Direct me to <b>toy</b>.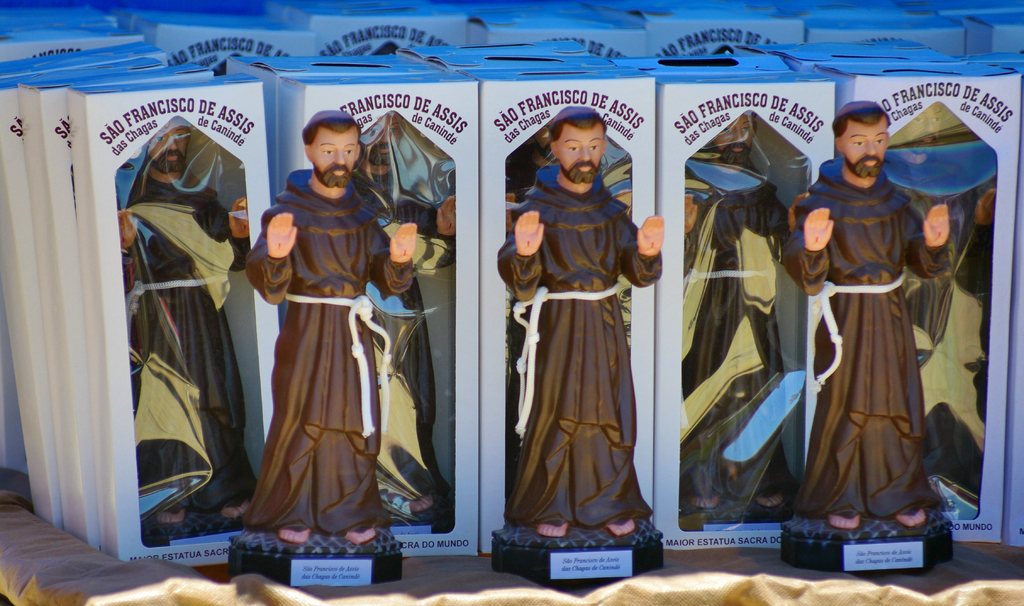
Direction: [left=684, top=111, right=808, bottom=512].
